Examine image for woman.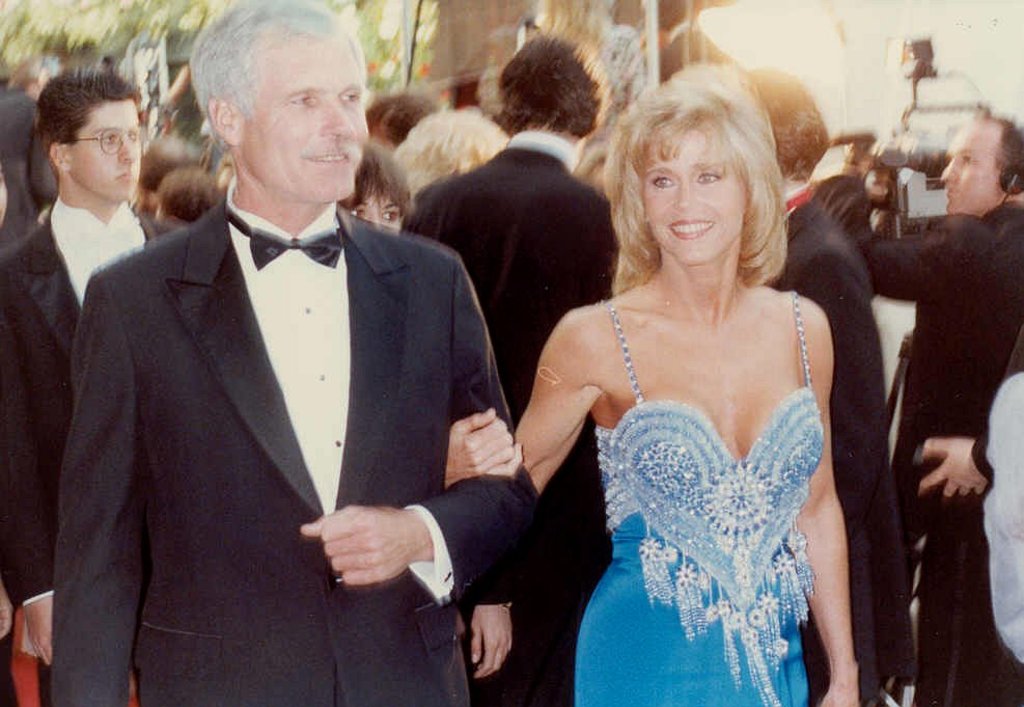
Examination result: {"x1": 337, "y1": 144, "x2": 416, "y2": 234}.
